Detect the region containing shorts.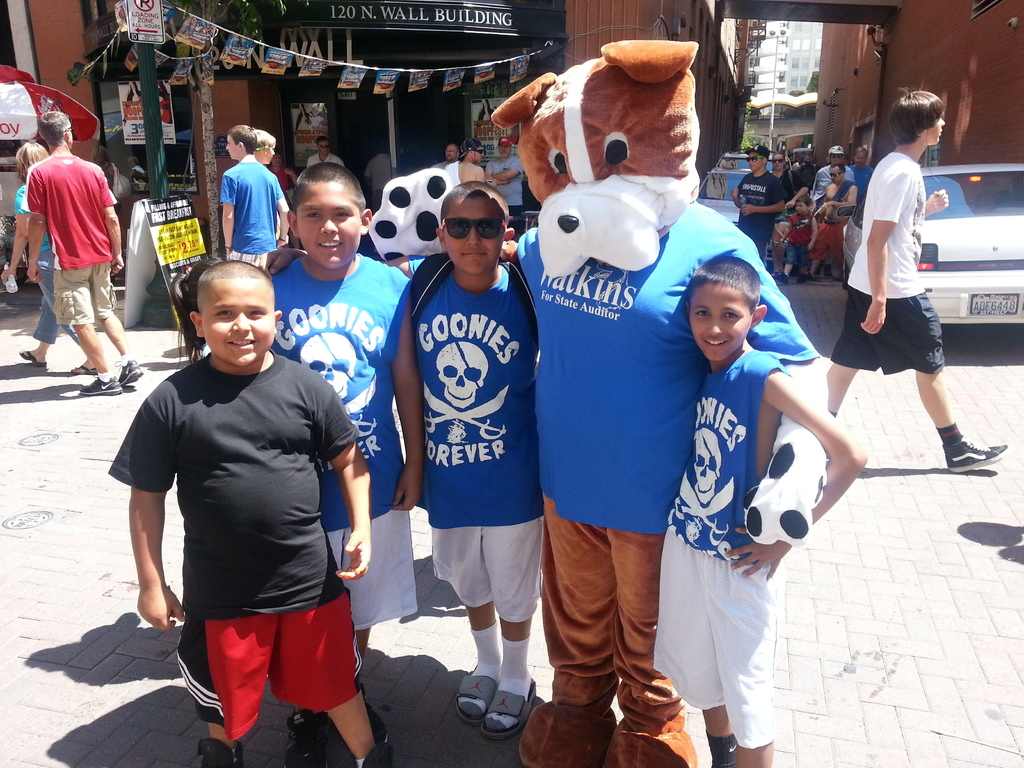
(left=232, top=246, right=276, bottom=273).
